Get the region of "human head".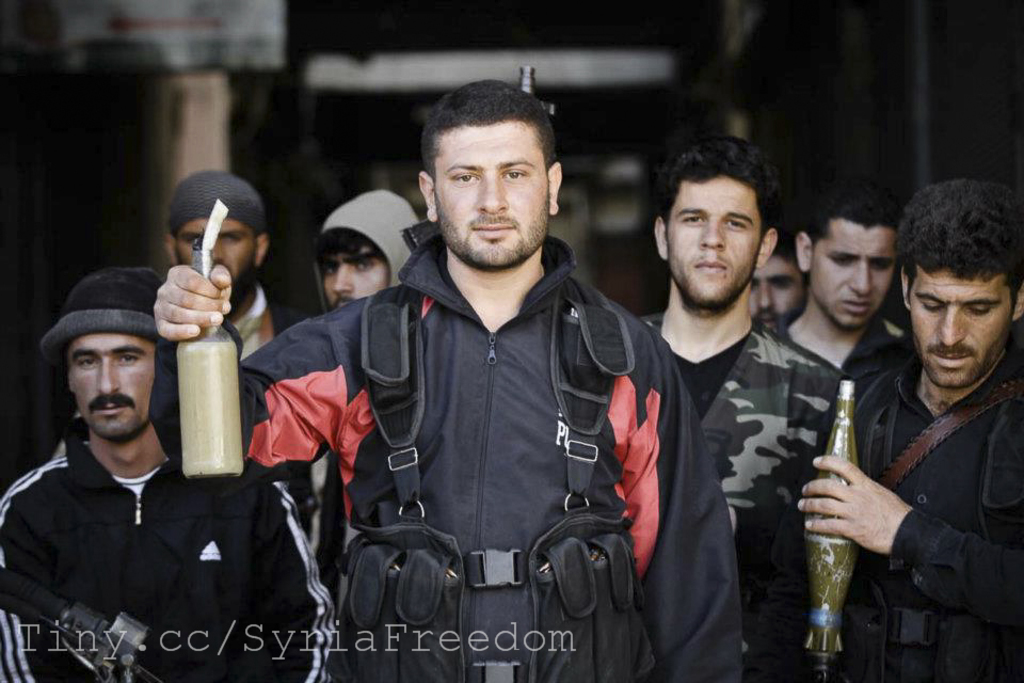
(x1=417, y1=77, x2=561, y2=277).
